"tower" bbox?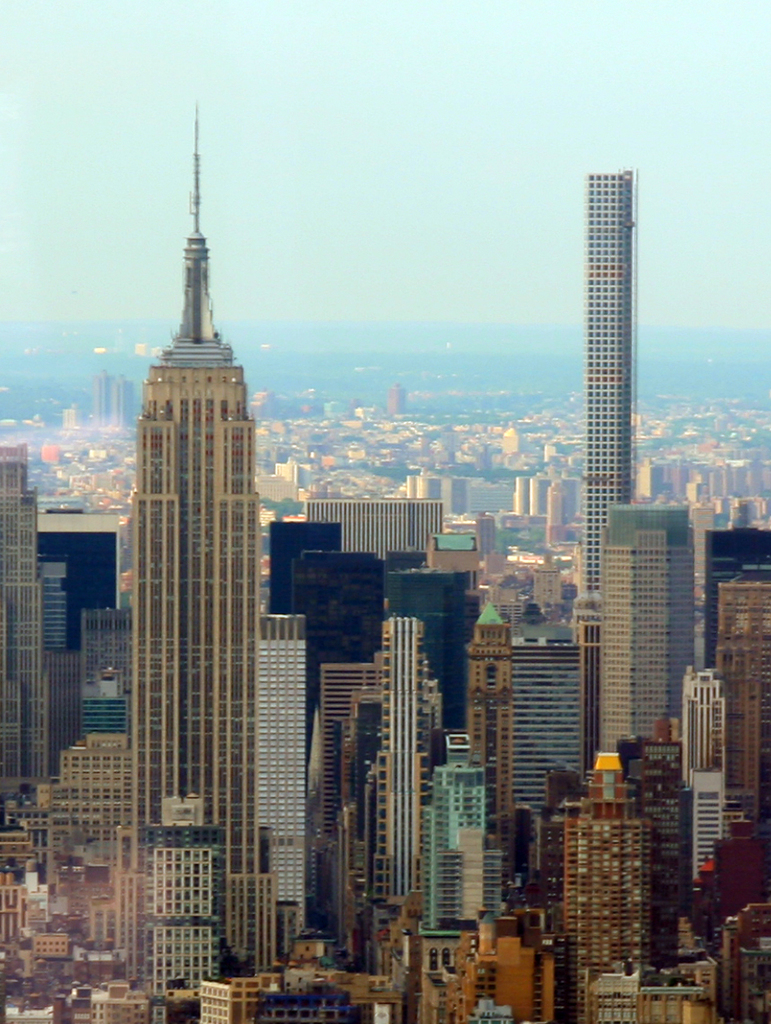
crop(586, 172, 639, 591)
